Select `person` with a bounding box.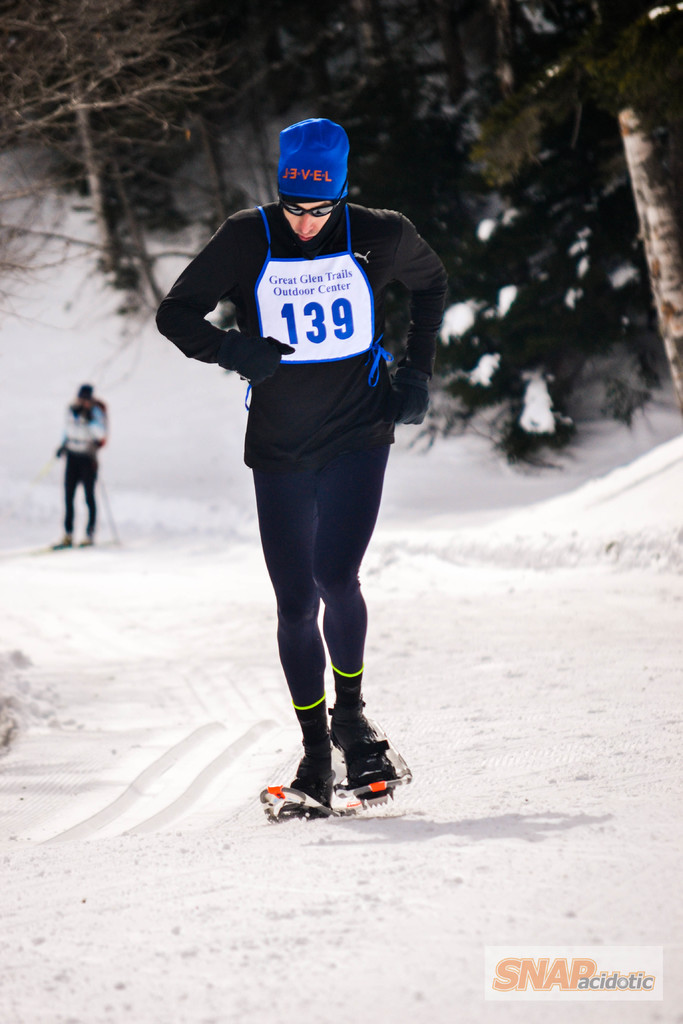
(left=57, top=372, right=110, bottom=557).
